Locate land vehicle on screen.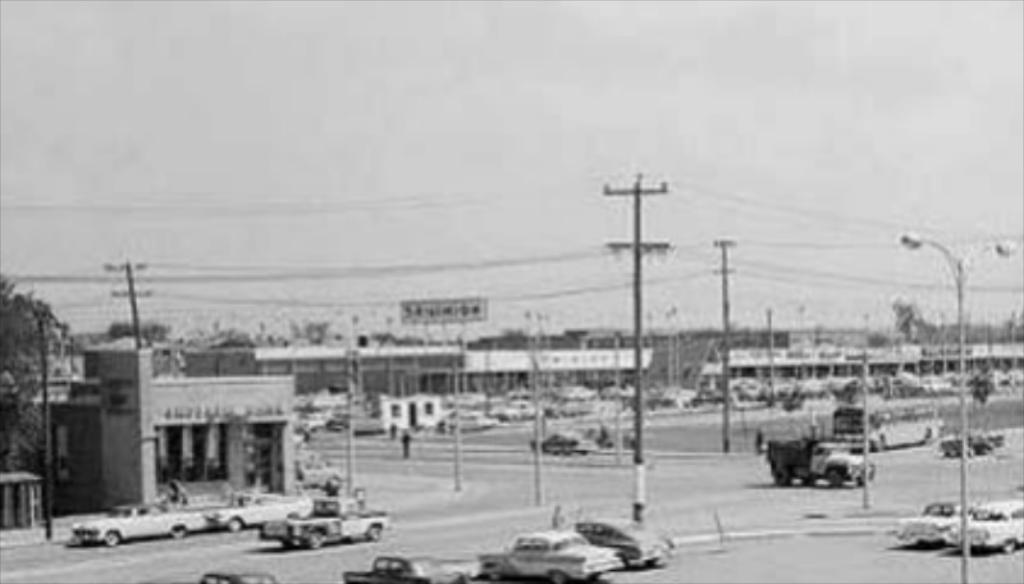
On screen at 529, 426, 599, 461.
